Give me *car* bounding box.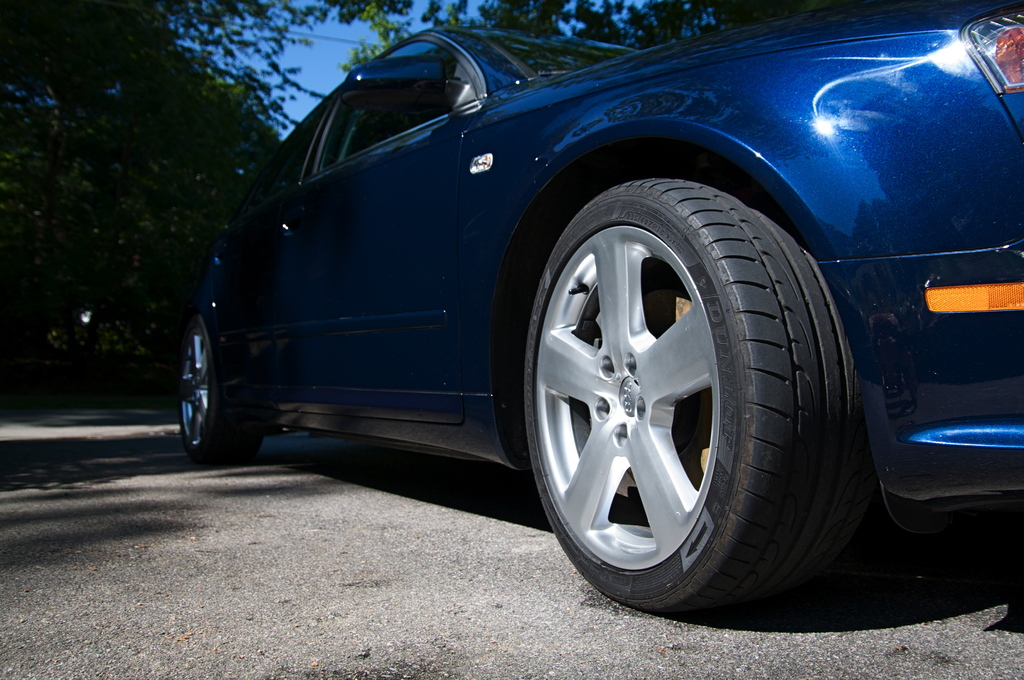
bbox(173, 0, 1023, 610).
